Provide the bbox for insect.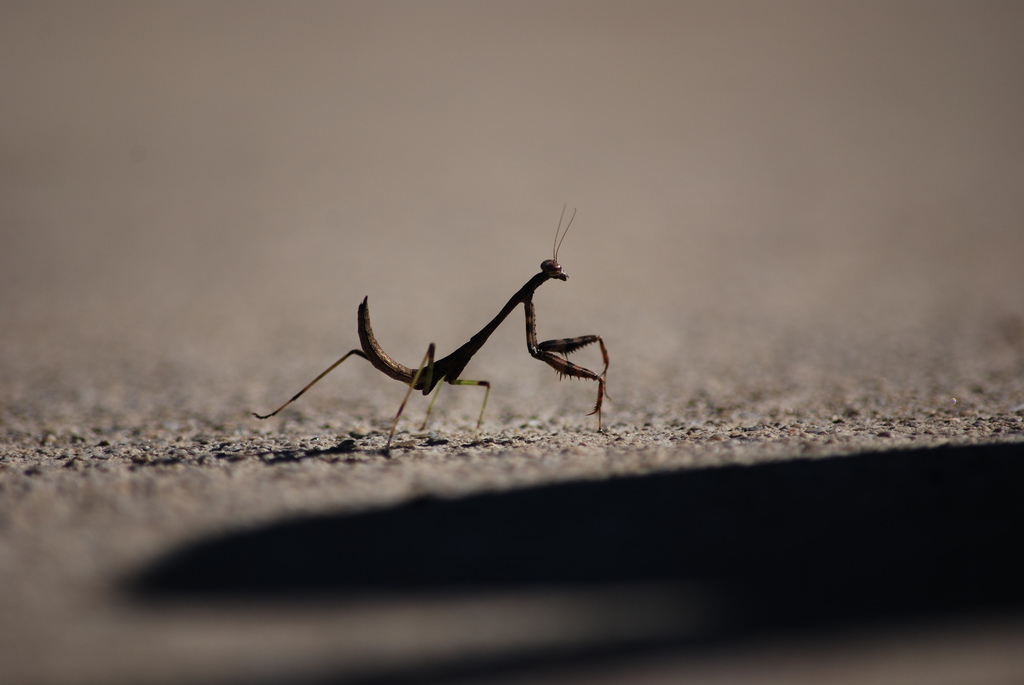
(x1=247, y1=198, x2=617, y2=462).
